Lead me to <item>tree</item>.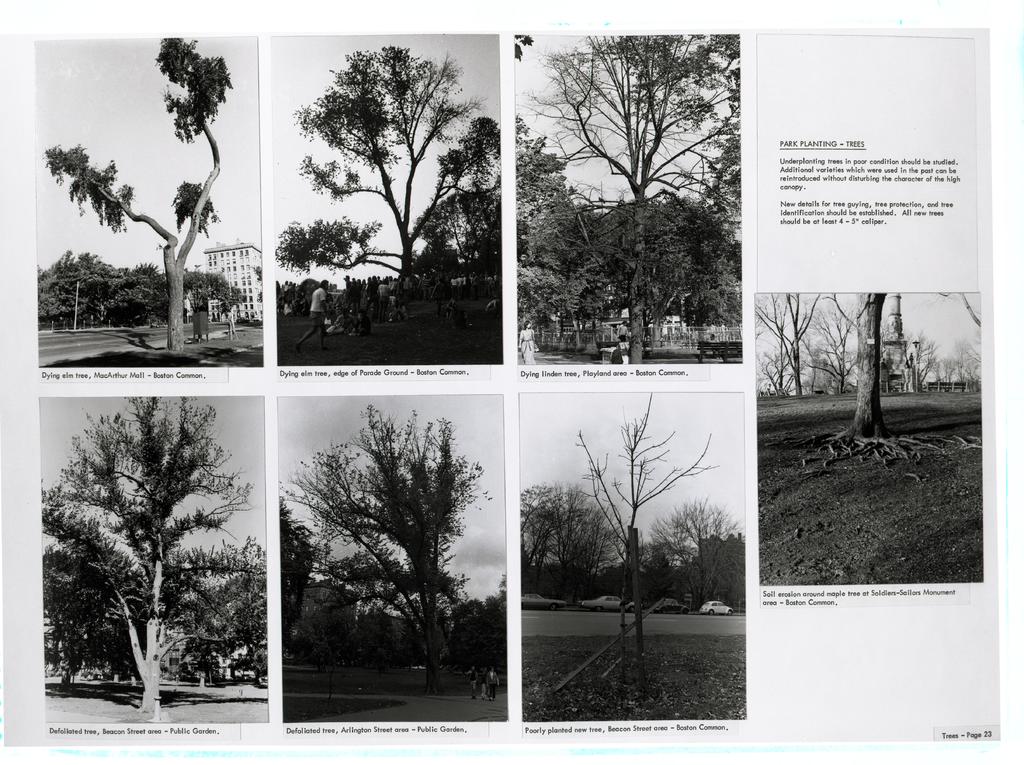
Lead to l=616, t=531, r=692, b=609.
